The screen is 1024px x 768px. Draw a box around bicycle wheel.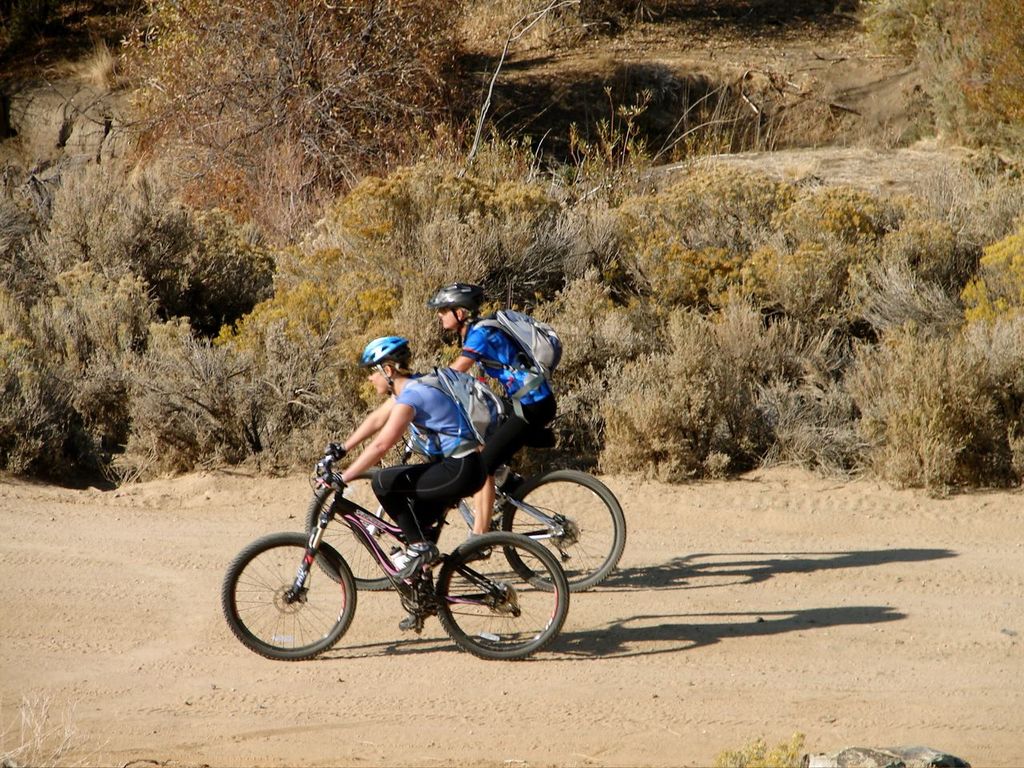
x1=427, y1=530, x2=558, y2=666.
